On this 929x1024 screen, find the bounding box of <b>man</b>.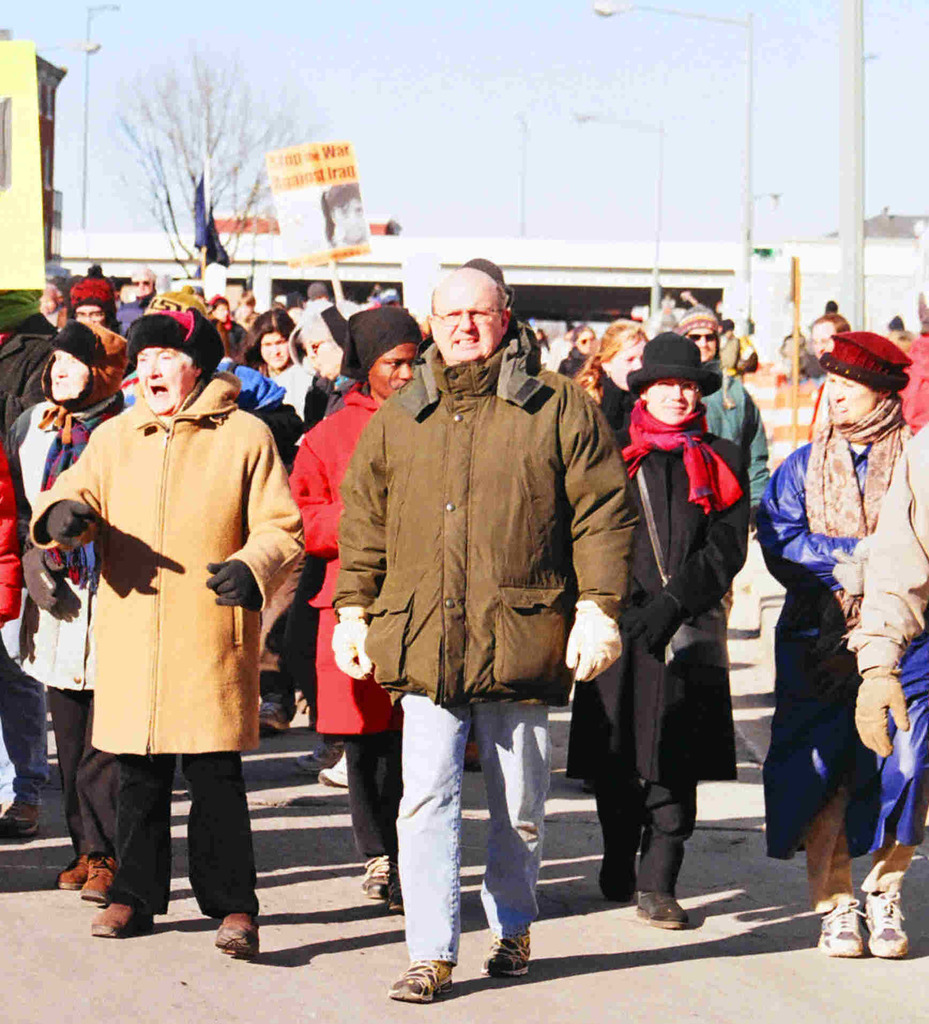
Bounding box: 331,265,630,1003.
